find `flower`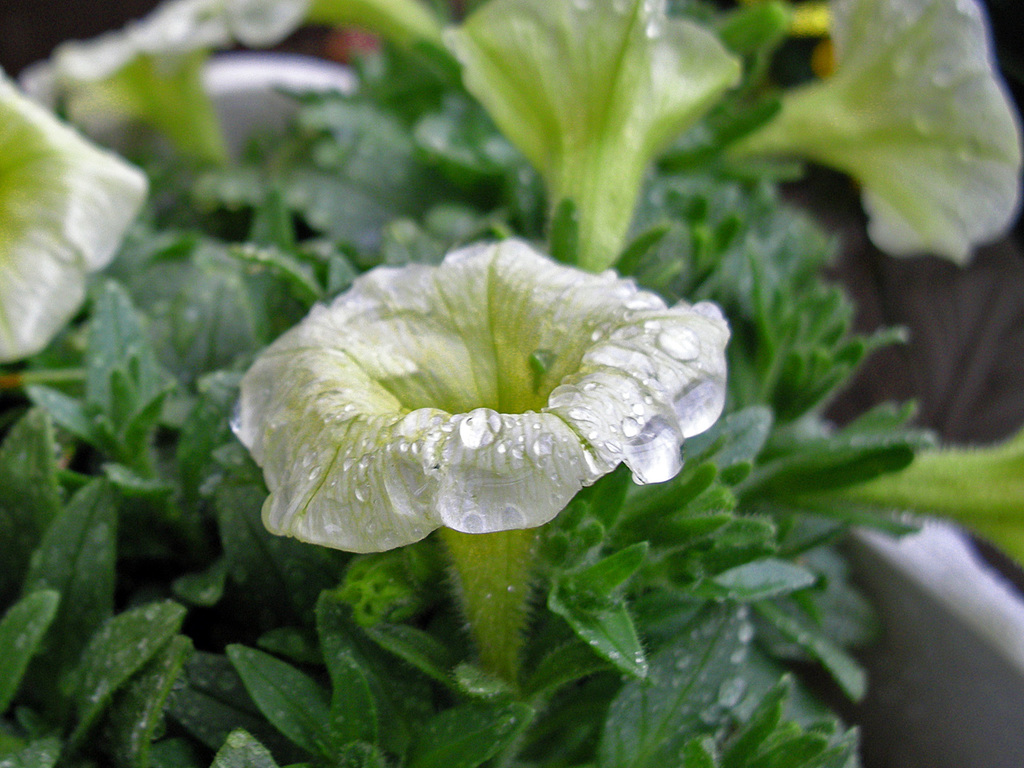
<bbox>0, 71, 150, 363</bbox>
